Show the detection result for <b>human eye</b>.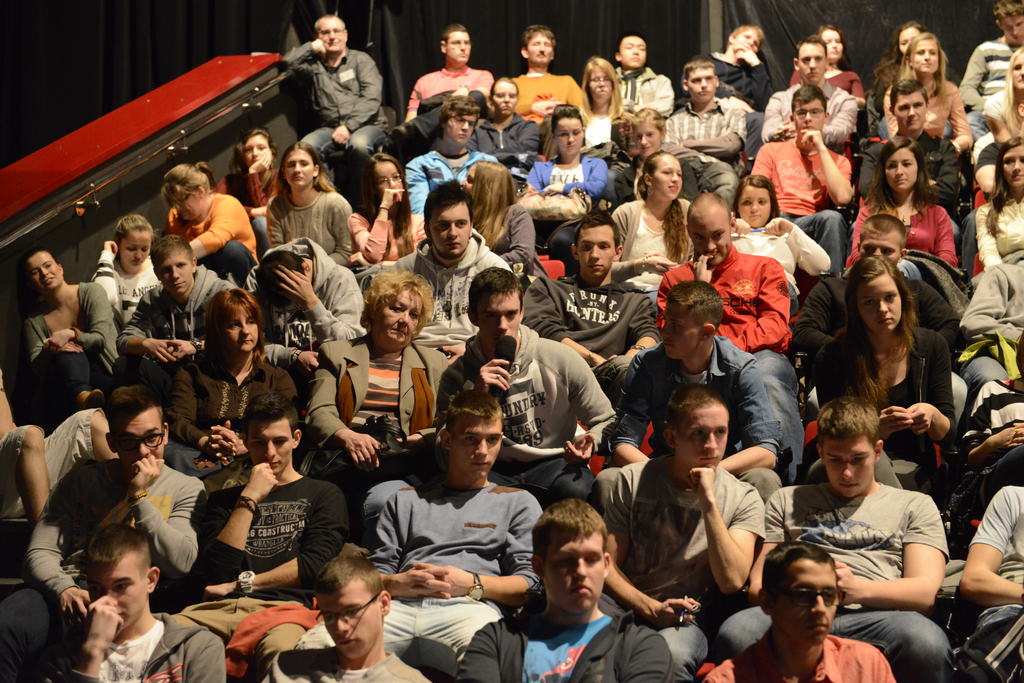
locate(798, 110, 804, 117).
